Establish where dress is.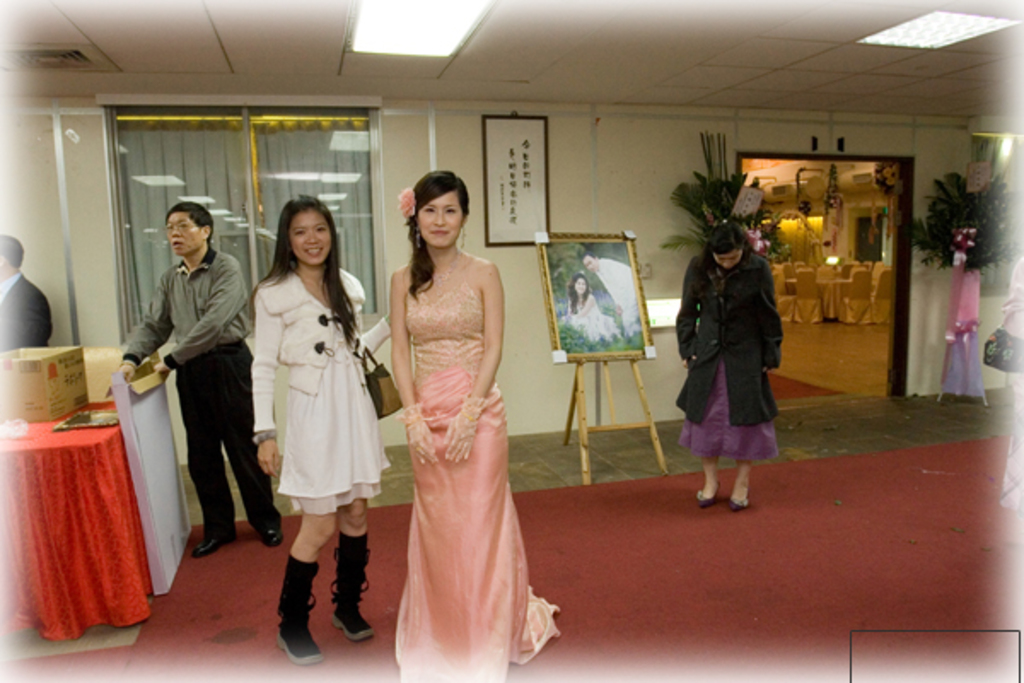
Established at 396/261/556/681.
